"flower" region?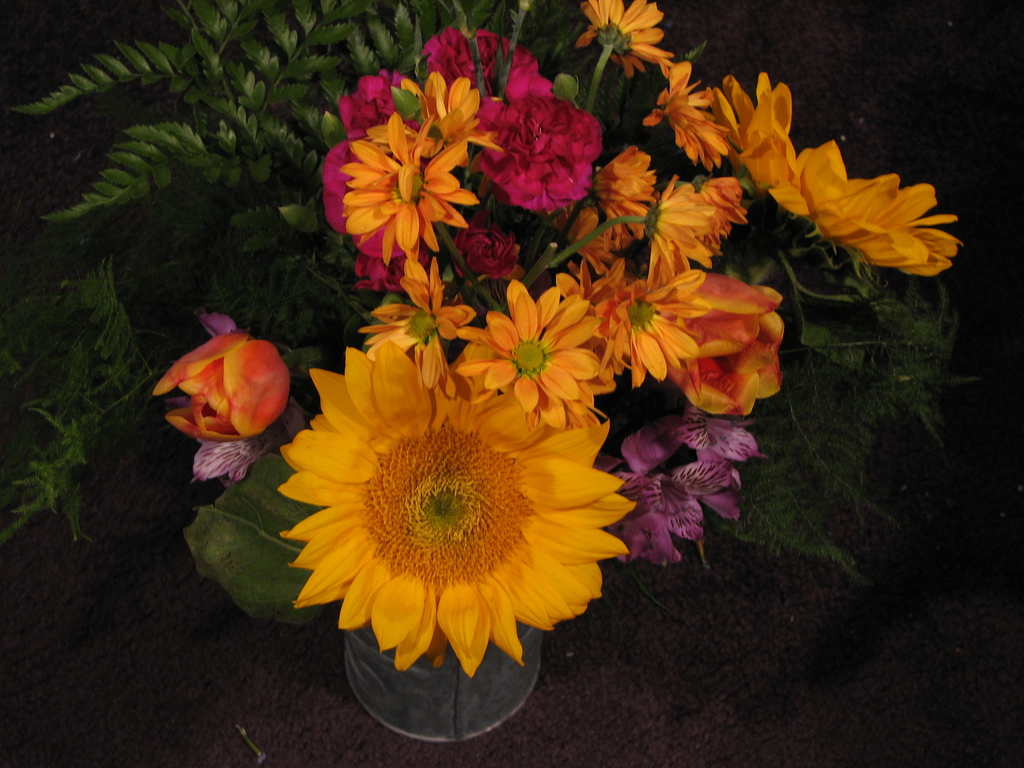
BBox(642, 167, 748, 292)
